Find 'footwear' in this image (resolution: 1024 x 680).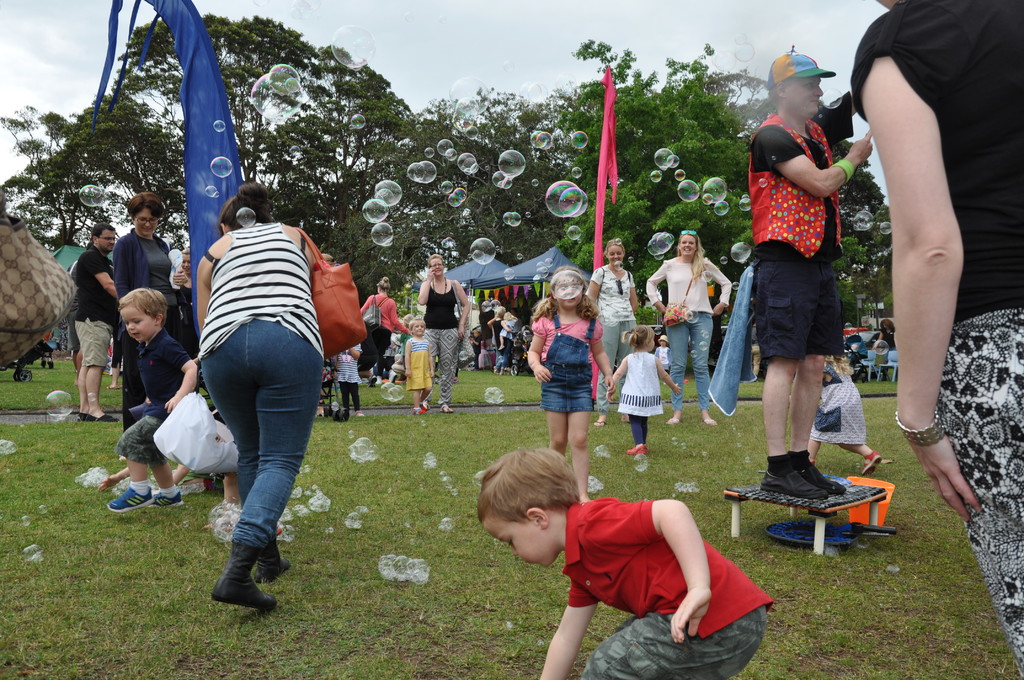
detection(252, 530, 292, 587).
